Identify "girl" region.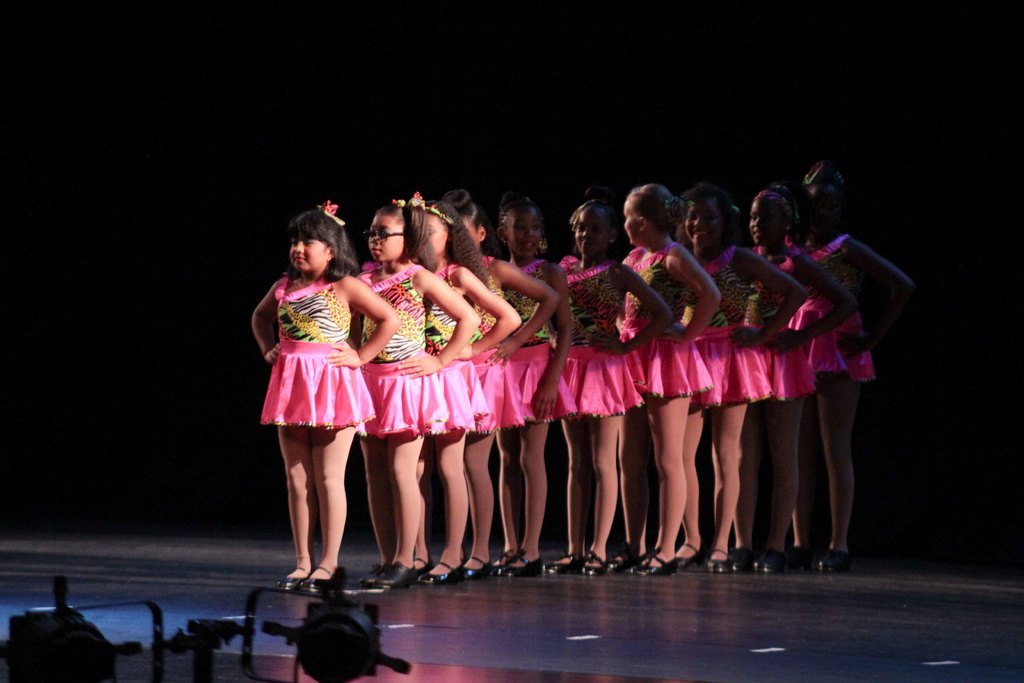
Region: x1=740, y1=183, x2=858, y2=581.
